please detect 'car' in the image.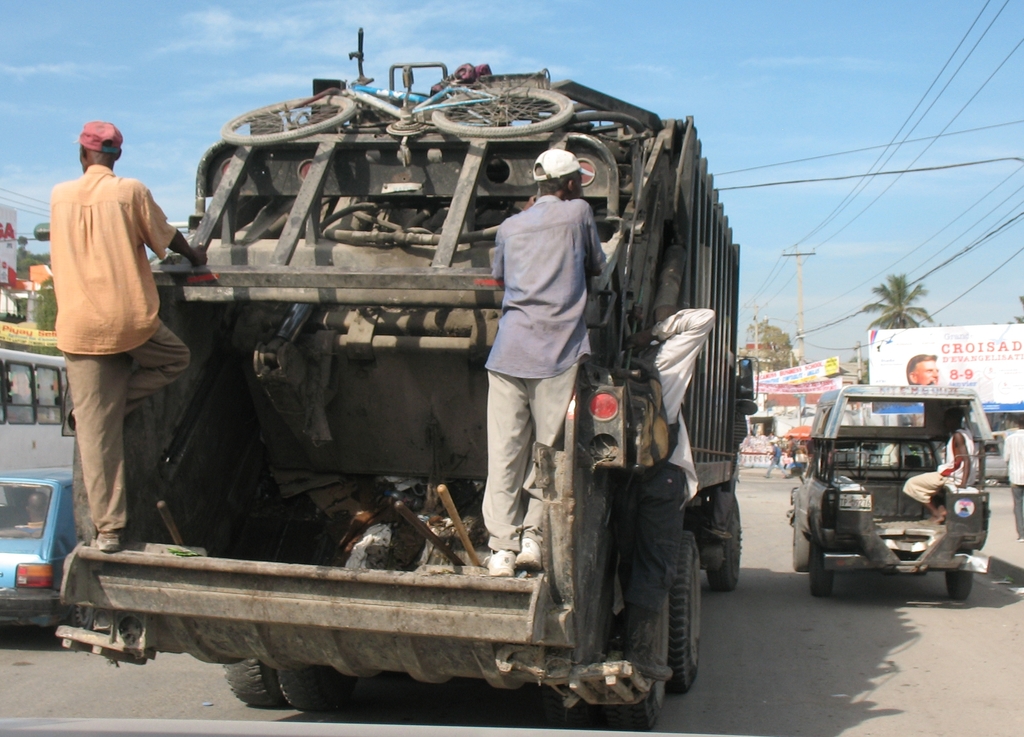
(x1=0, y1=464, x2=98, y2=627).
